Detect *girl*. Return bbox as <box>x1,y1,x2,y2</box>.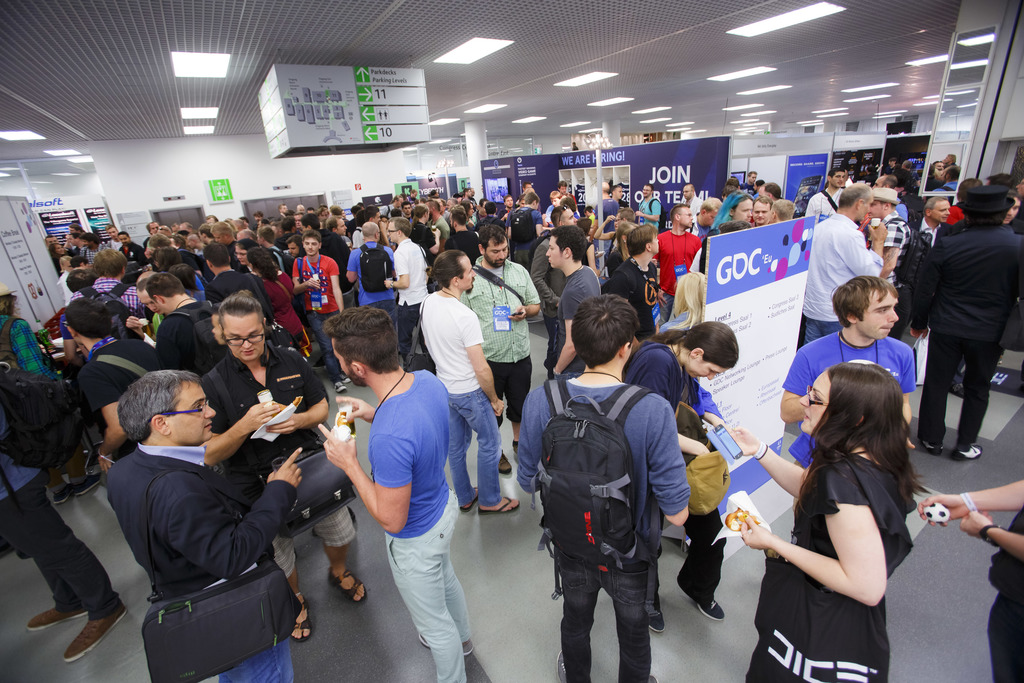
<box>727,361,931,682</box>.
